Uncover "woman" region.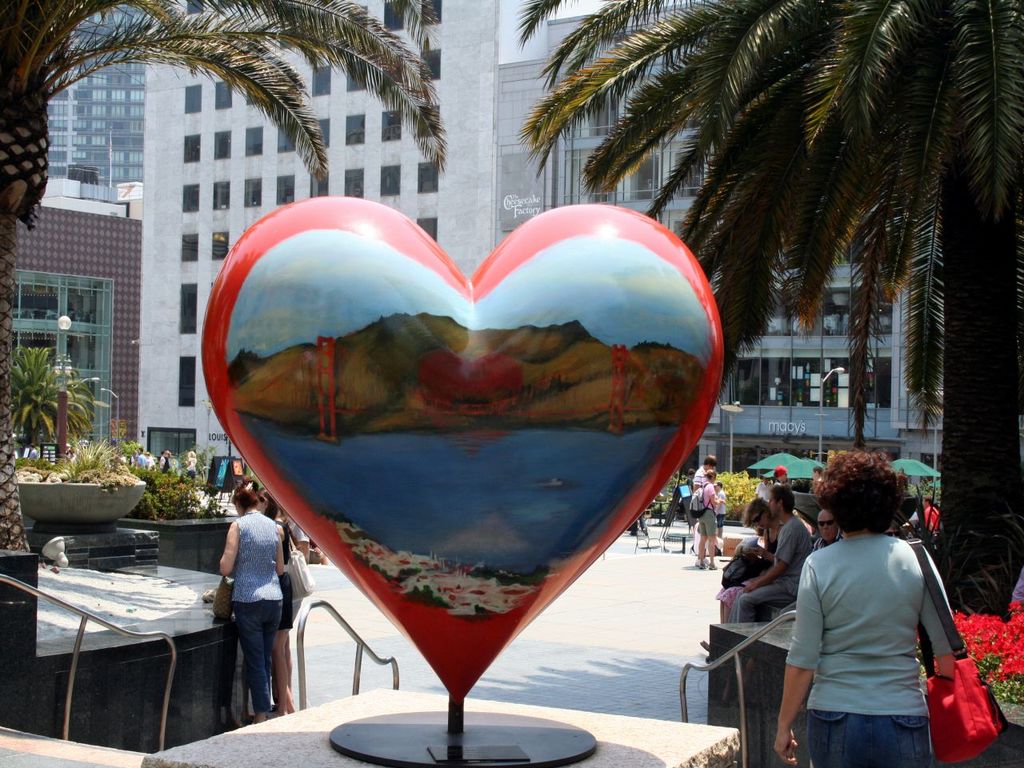
Uncovered: rect(767, 444, 963, 767).
